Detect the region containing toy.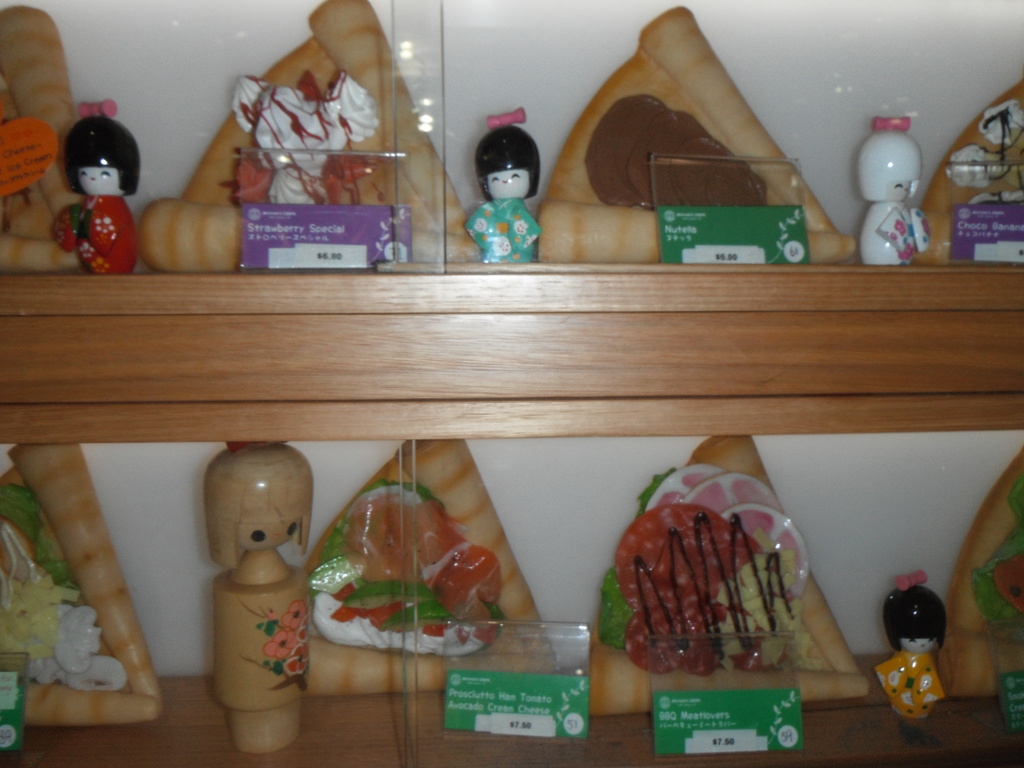
36:97:137:275.
